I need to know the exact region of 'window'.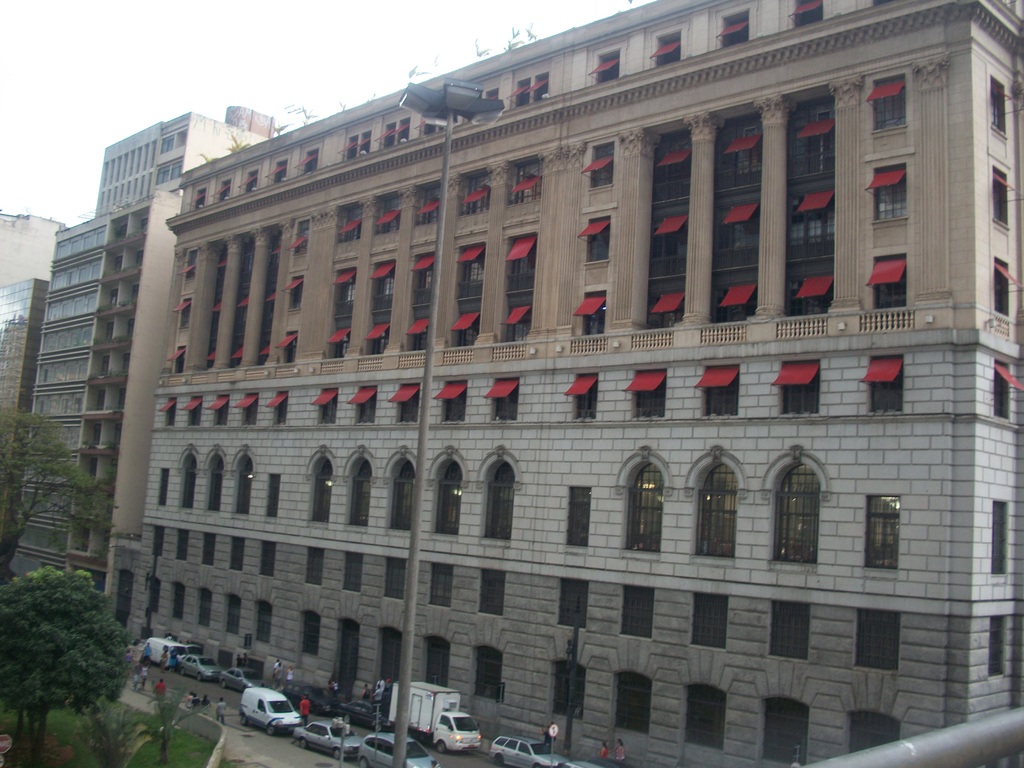
Region: [417, 187, 438, 229].
